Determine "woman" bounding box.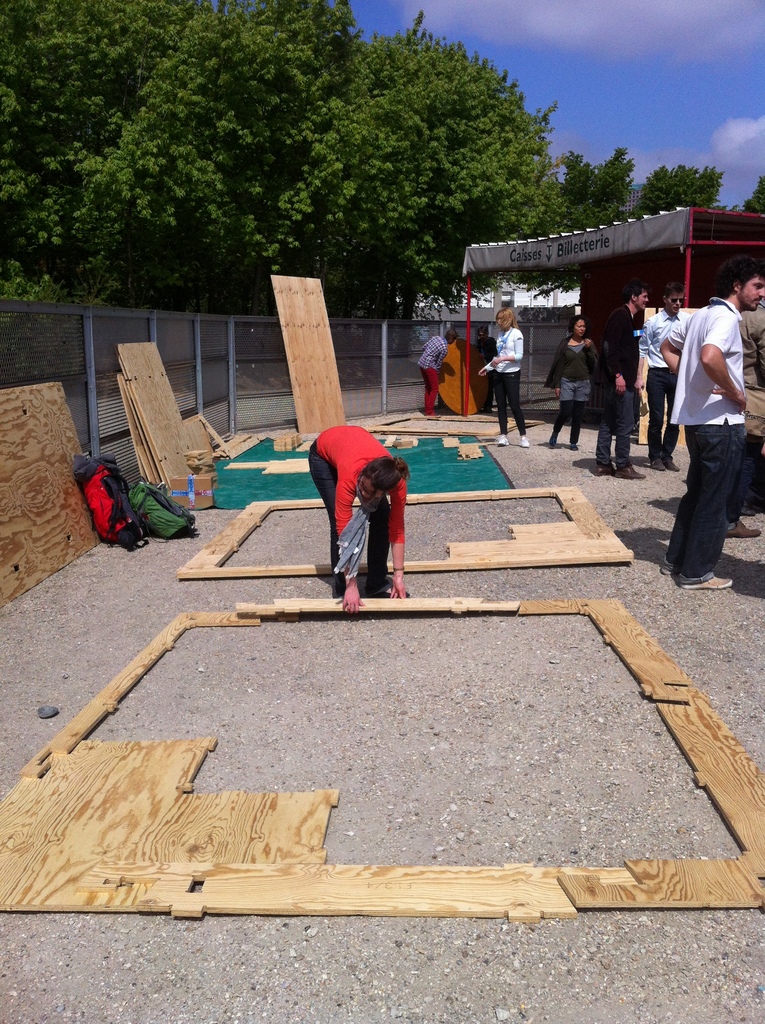
Determined: (532,316,585,461).
